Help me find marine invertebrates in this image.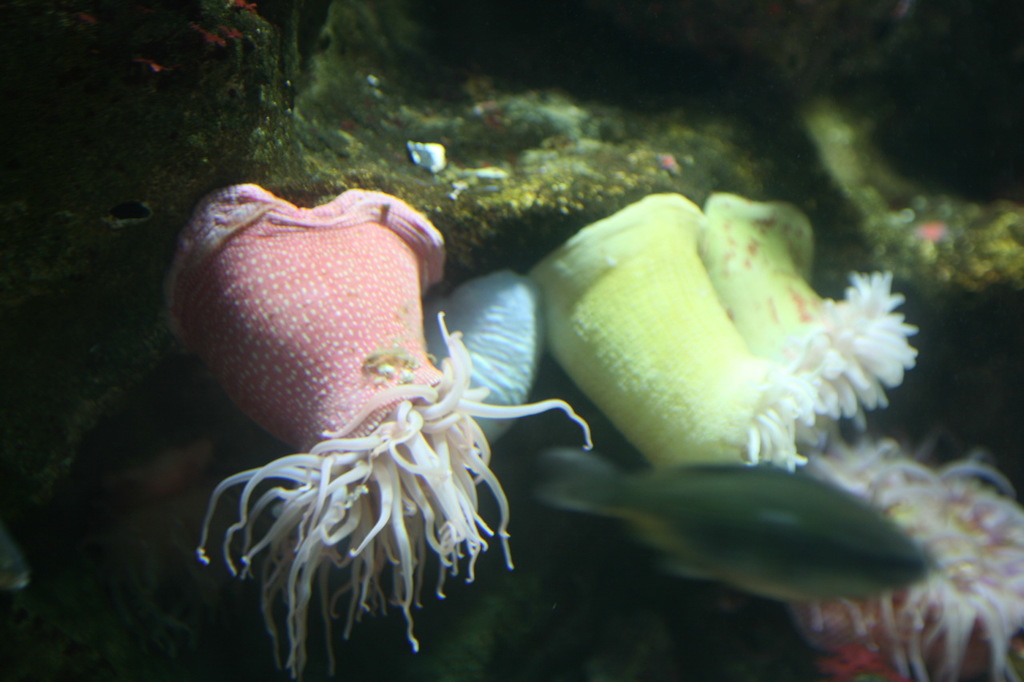
Found it: (x1=522, y1=177, x2=846, y2=477).
